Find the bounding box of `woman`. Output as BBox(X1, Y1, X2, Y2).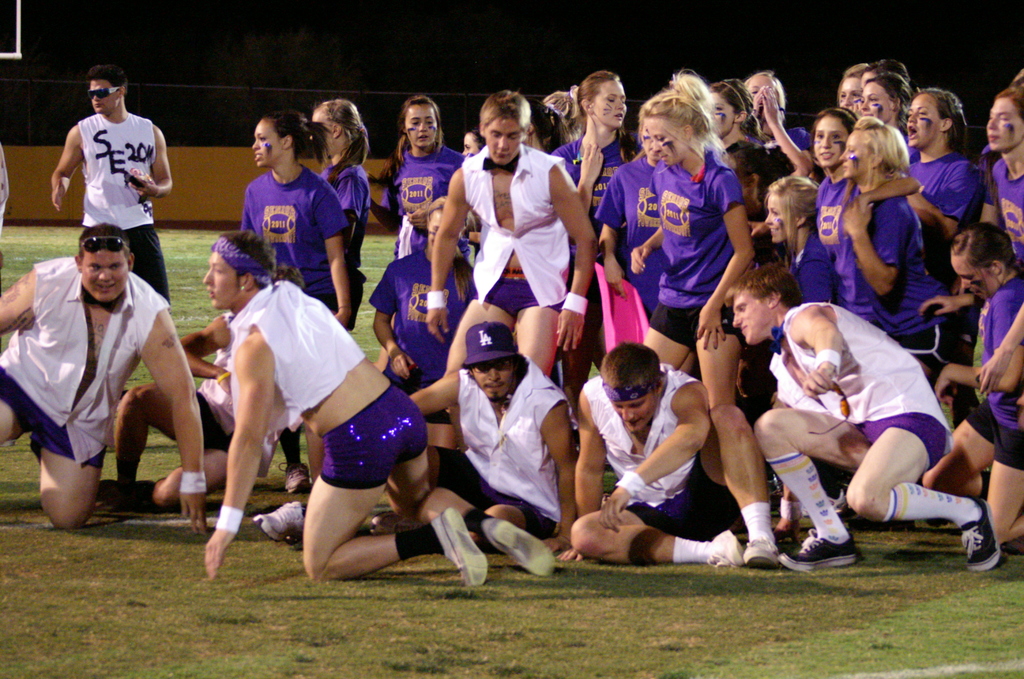
BBox(372, 95, 462, 261).
